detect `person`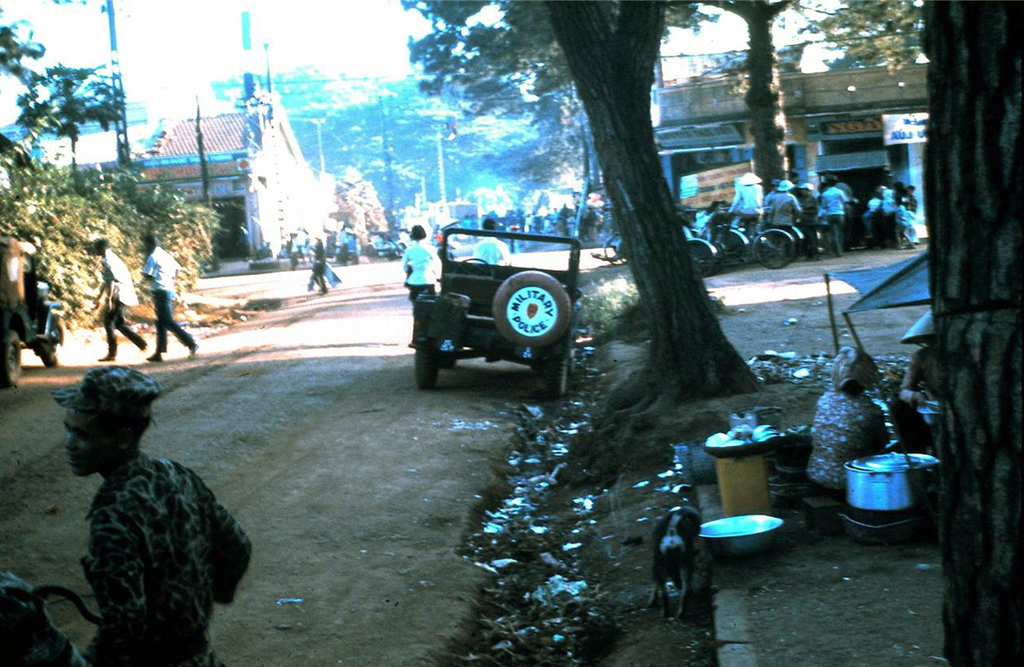
[274, 246, 283, 258]
